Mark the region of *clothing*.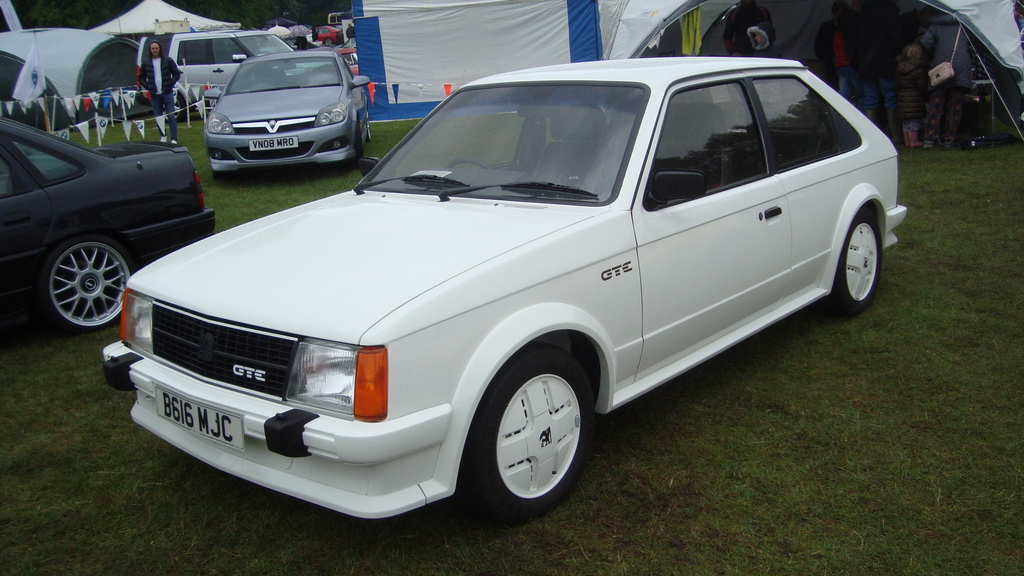
Region: l=837, t=12, r=897, b=115.
